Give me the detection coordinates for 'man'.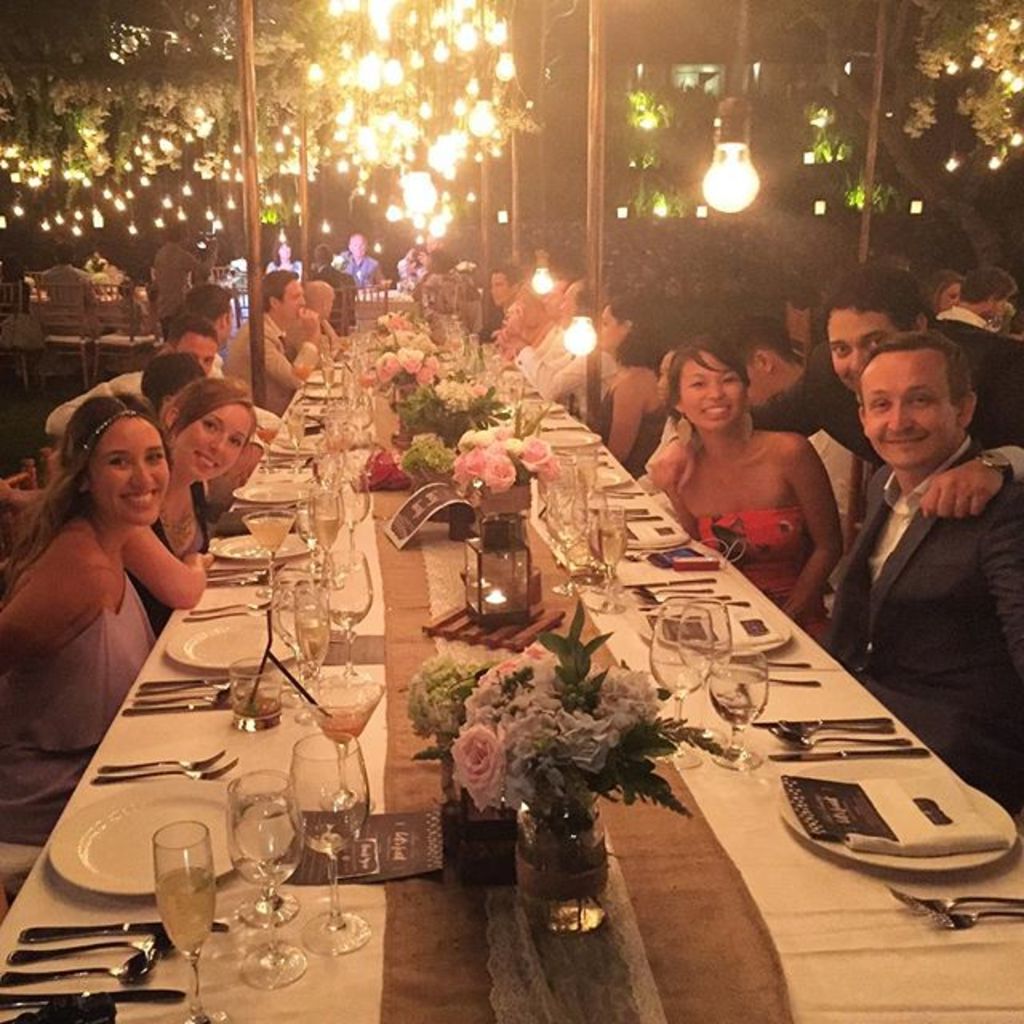
box(154, 224, 222, 331).
